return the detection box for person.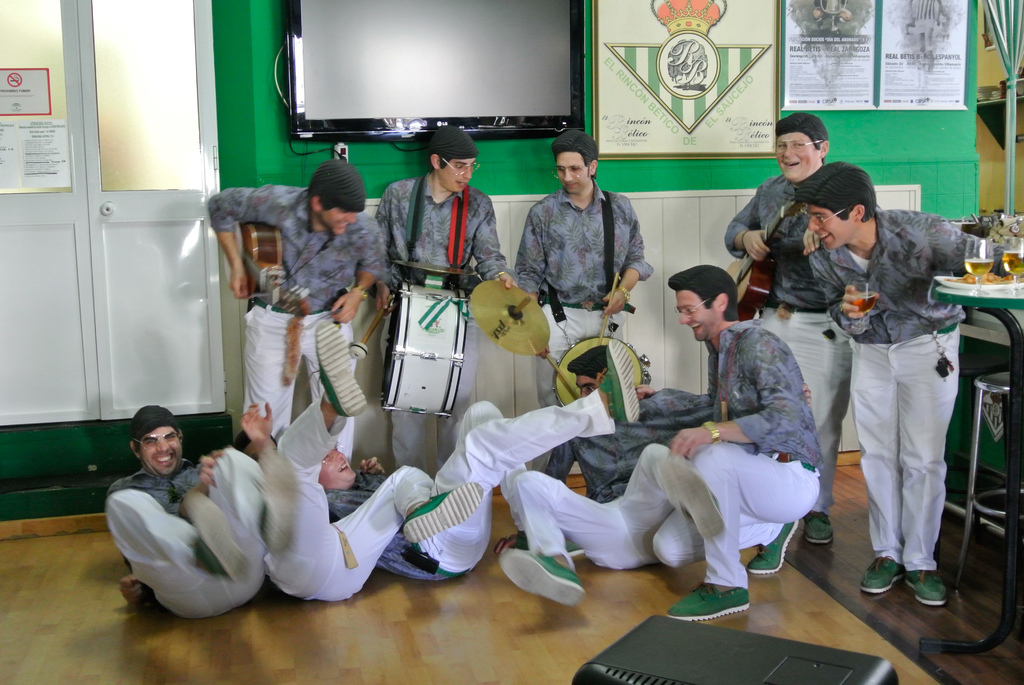
bbox(321, 335, 641, 584).
